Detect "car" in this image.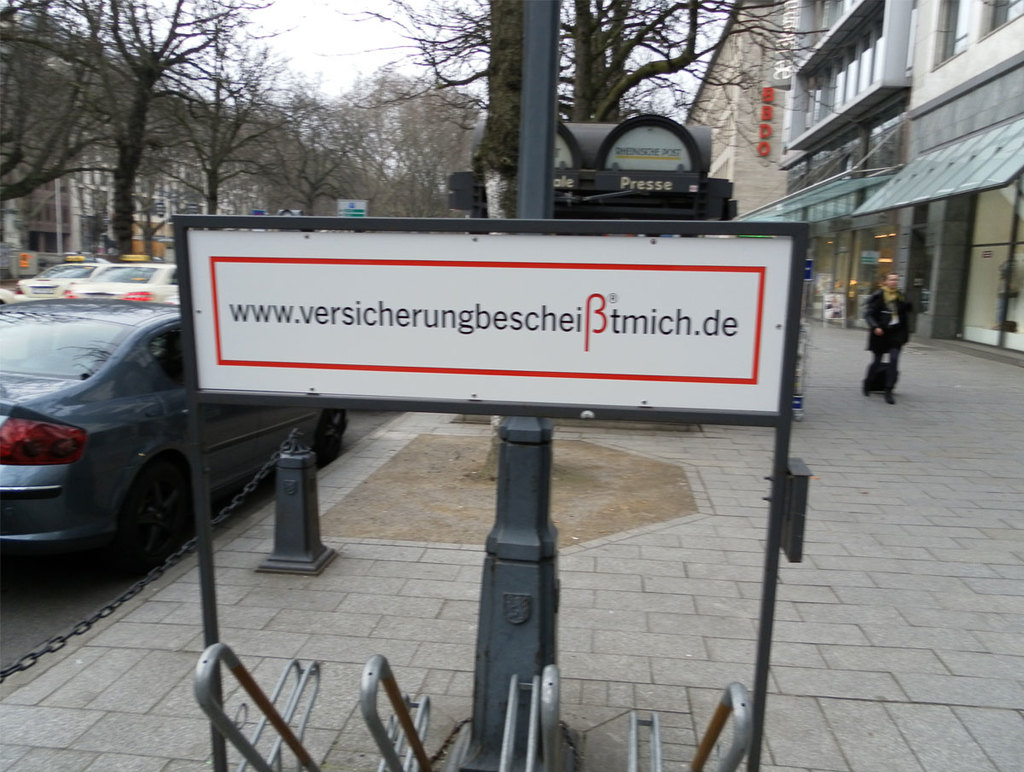
Detection: 55,259,183,311.
